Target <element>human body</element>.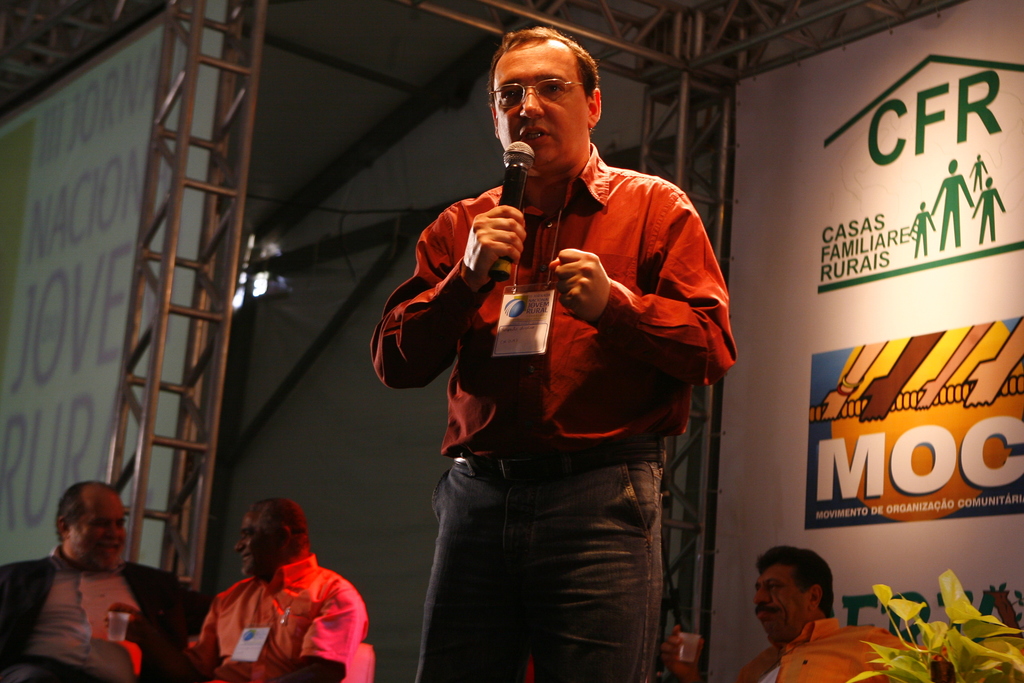
Target region: pyautogui.locateOnScreen(972, 154, 993, 185).
